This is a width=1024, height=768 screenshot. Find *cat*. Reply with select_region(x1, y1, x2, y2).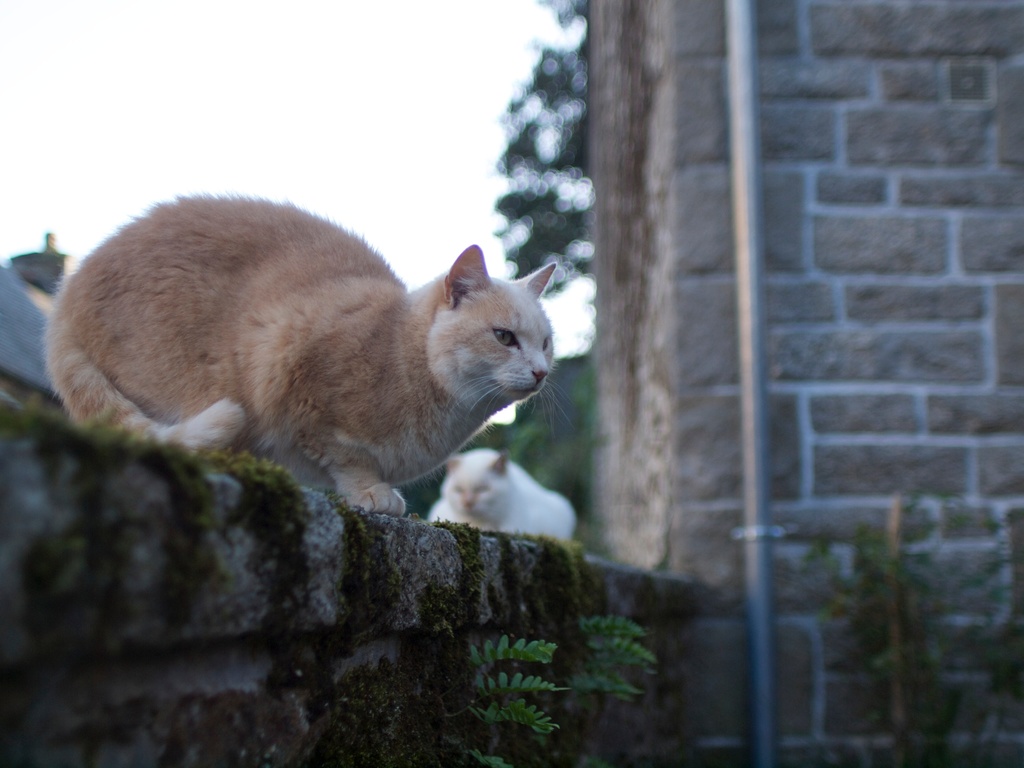
select_region(424, 443, 578, 547).
